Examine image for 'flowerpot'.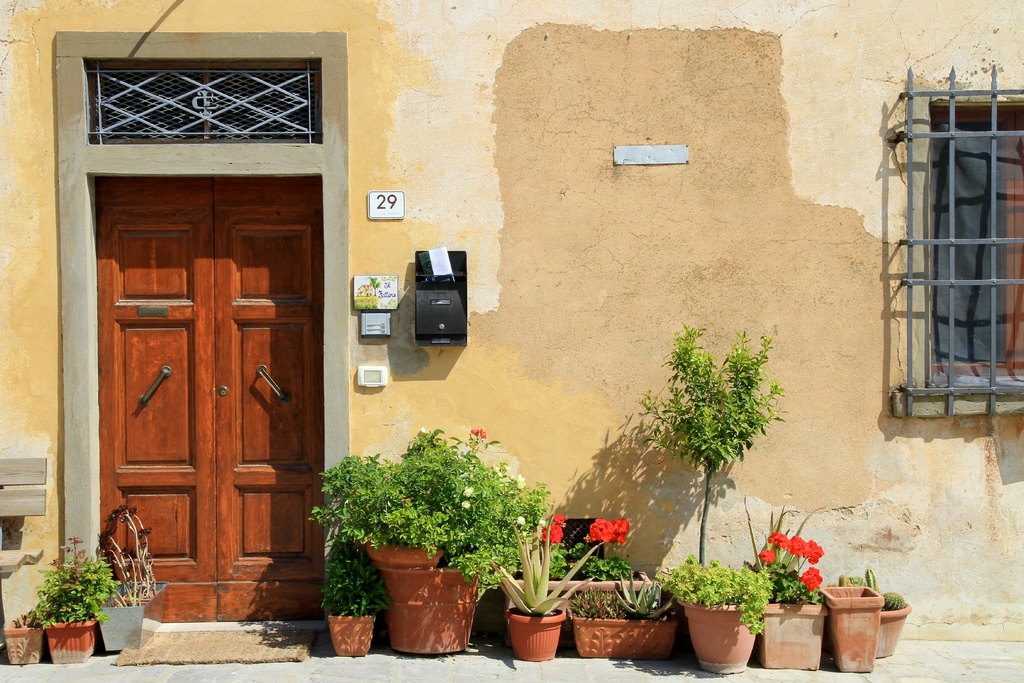
Examination result: bbox(871, 587, 911, 659).
